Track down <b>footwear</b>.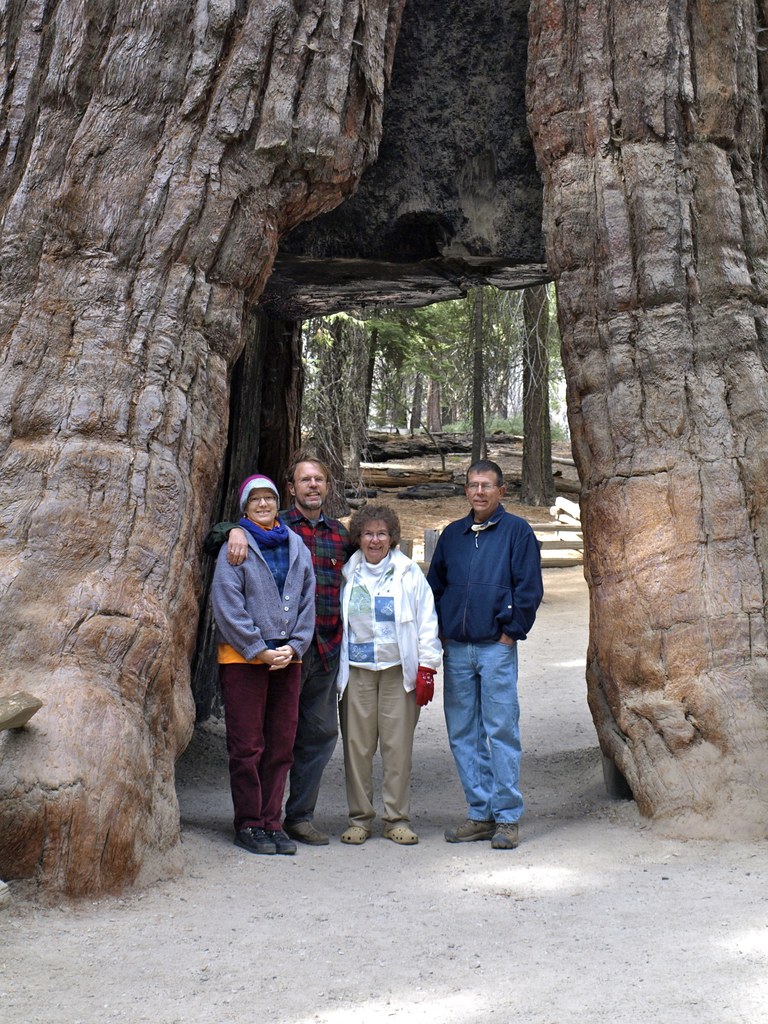
Tracked to crop(335, 820, 368, 846).
